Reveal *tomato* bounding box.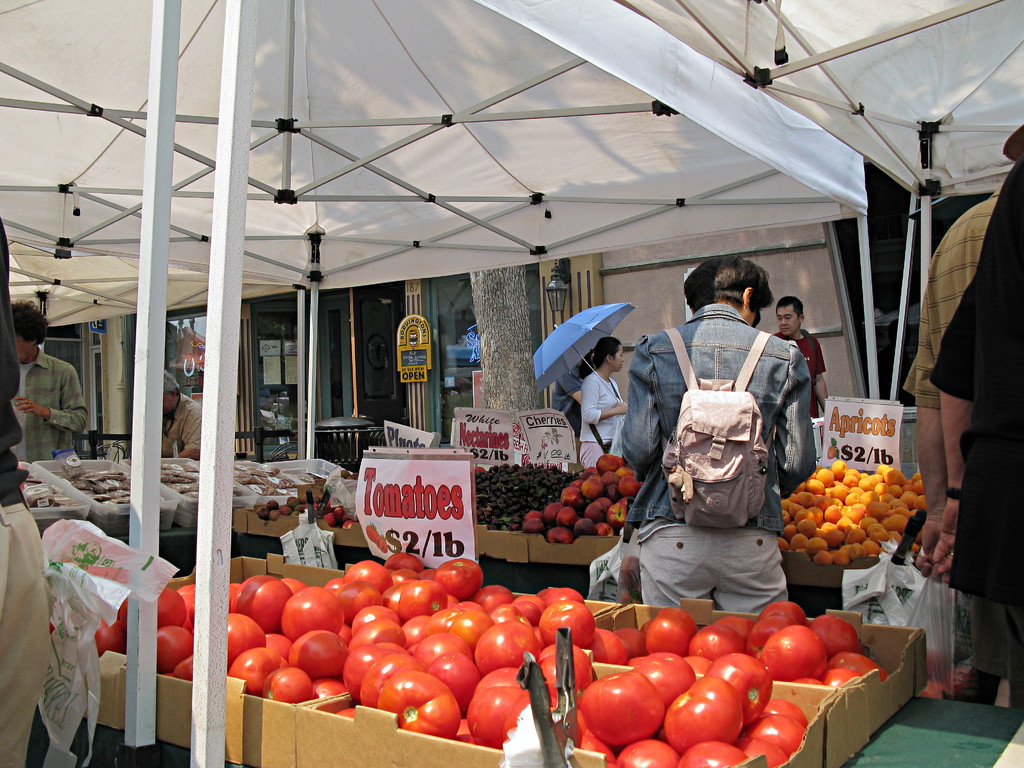
Revealed: (left=405, top=628, right=460, bottom=672).
